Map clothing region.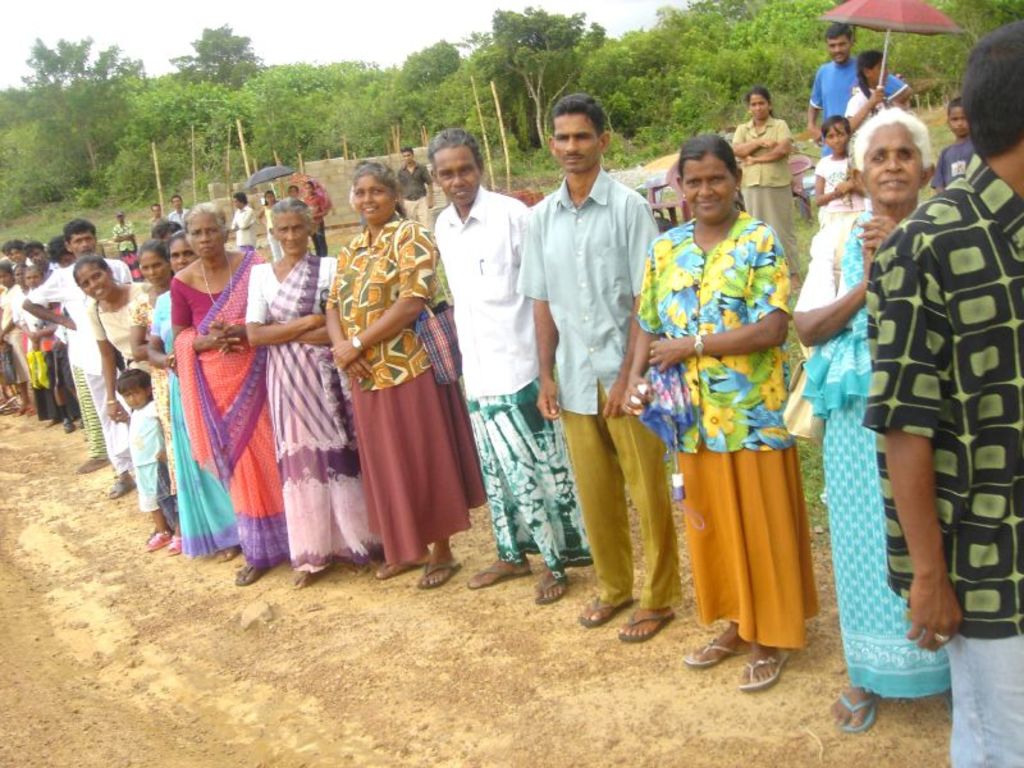
Mapped to crop(300, 188, 330, 259).
